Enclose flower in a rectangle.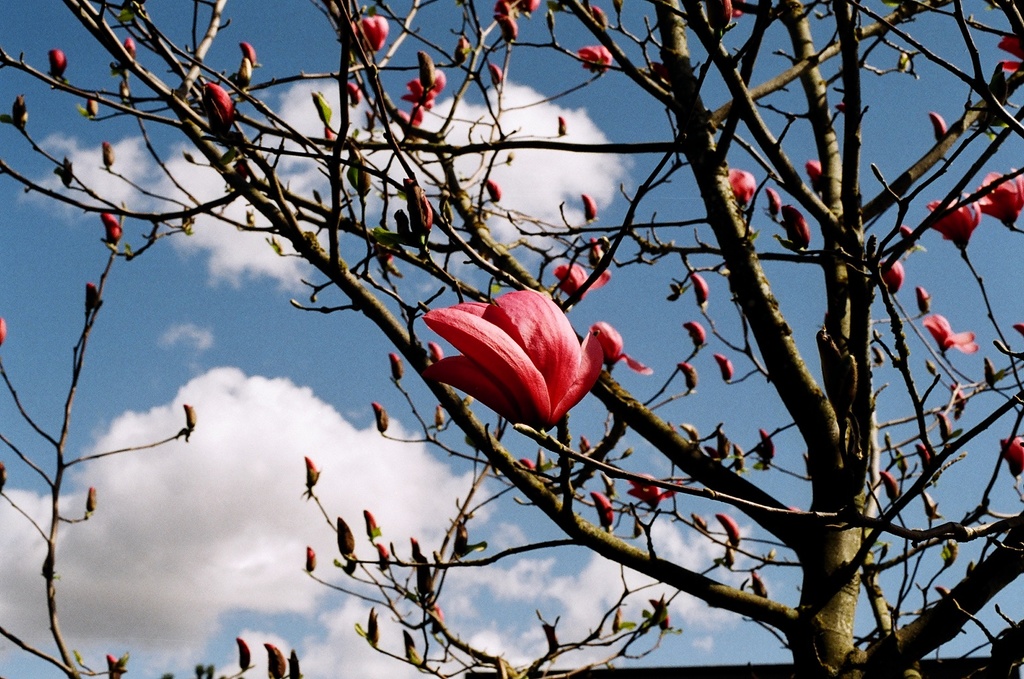
{"x1": 568, "y1": 436, "x2": 595, "y2": 459}.
